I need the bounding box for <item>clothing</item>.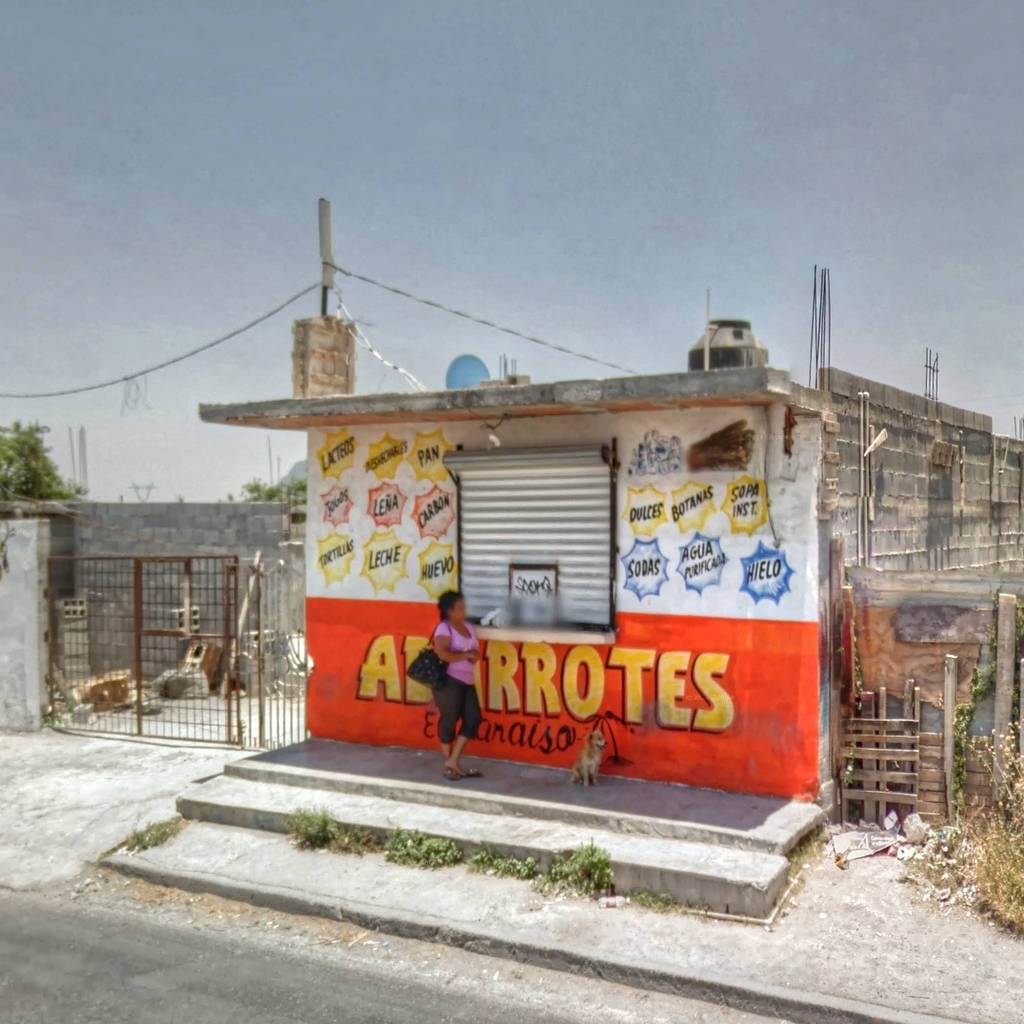
Here it is: 418/616/492/781.
